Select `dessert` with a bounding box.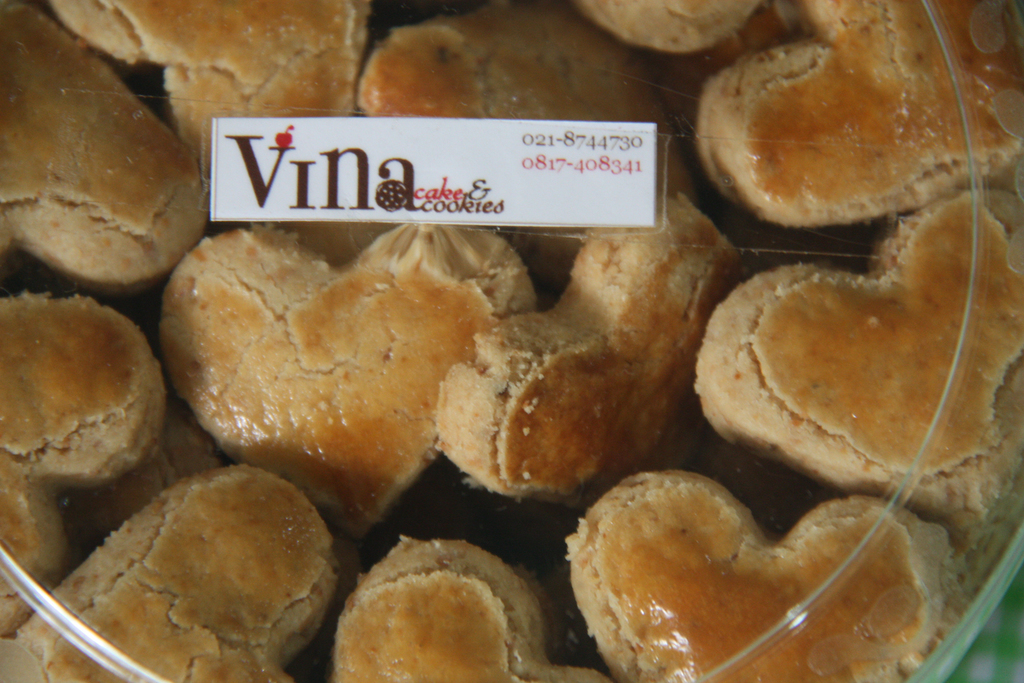
box(692, 0, 1021, 241).
